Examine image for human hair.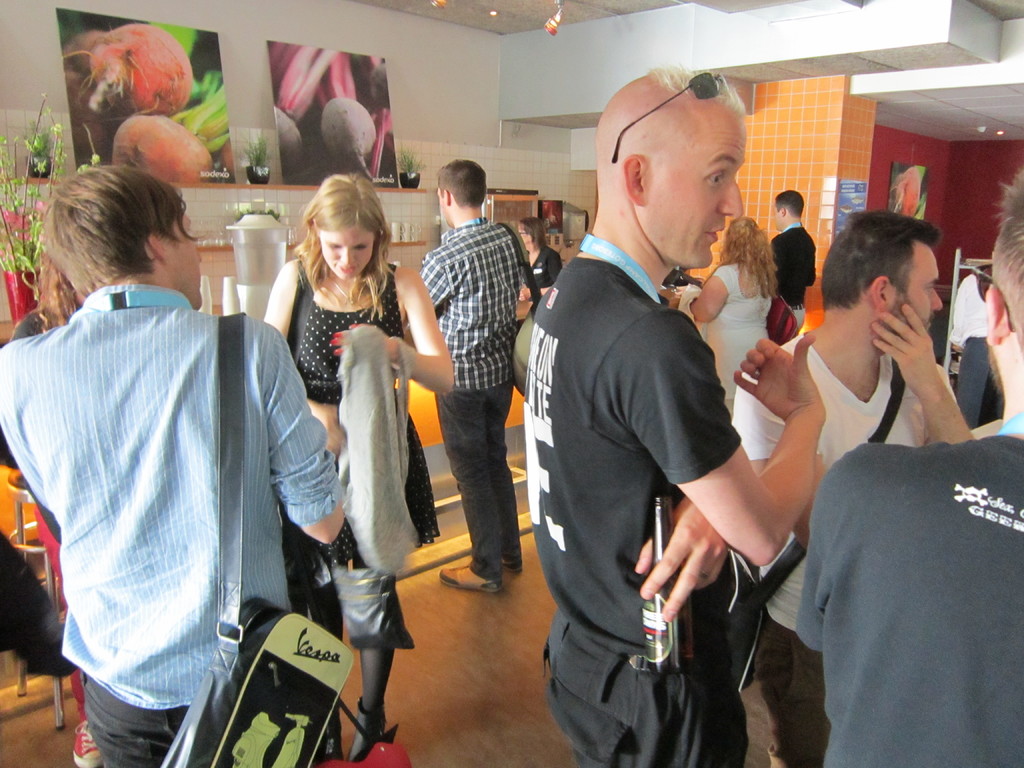
Examination result: crop(777, 187, 803, 220).
